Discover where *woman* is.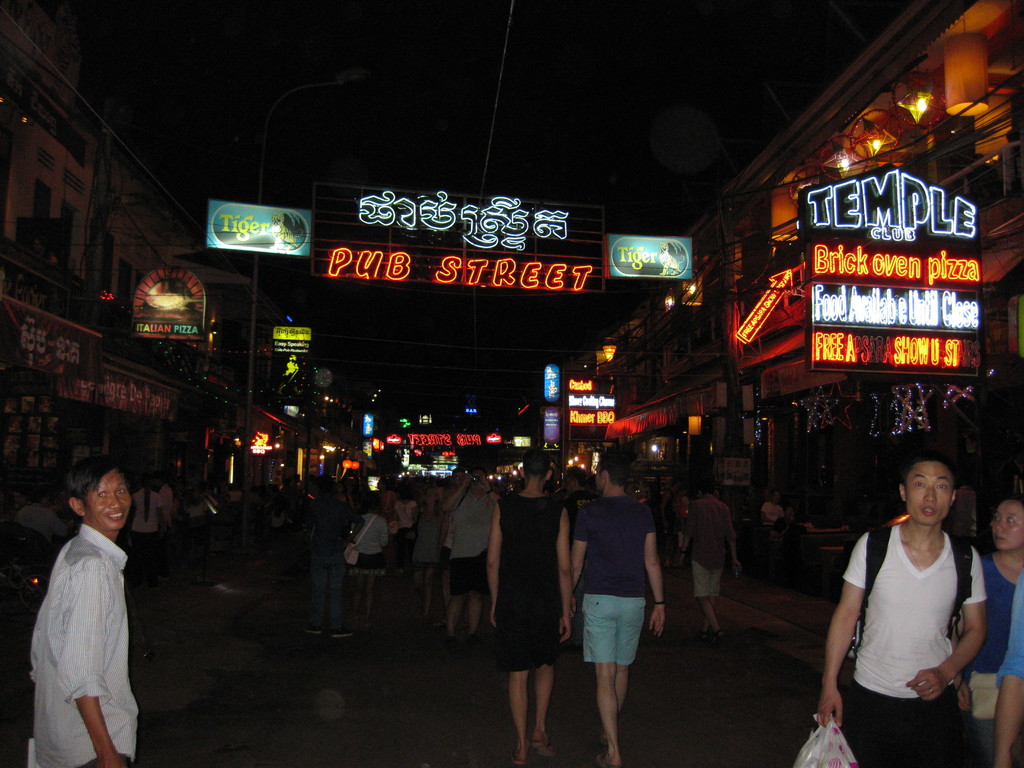
Discovered at l=411, t=481, r=449, b=625.
